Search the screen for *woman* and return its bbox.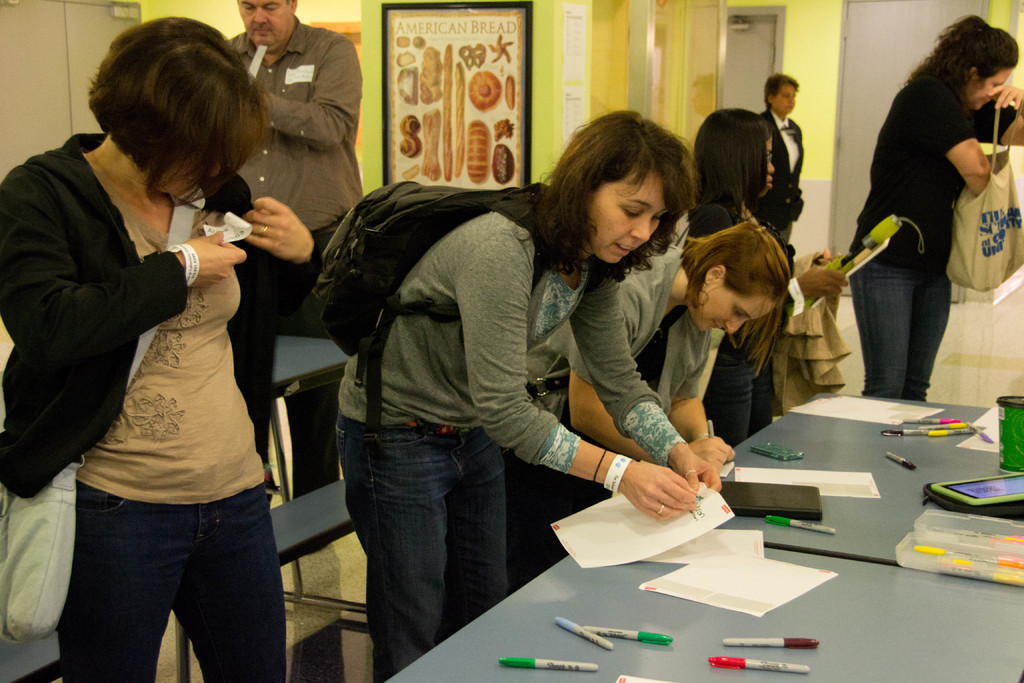
Found: bbox(670, 110, 849, 445).
